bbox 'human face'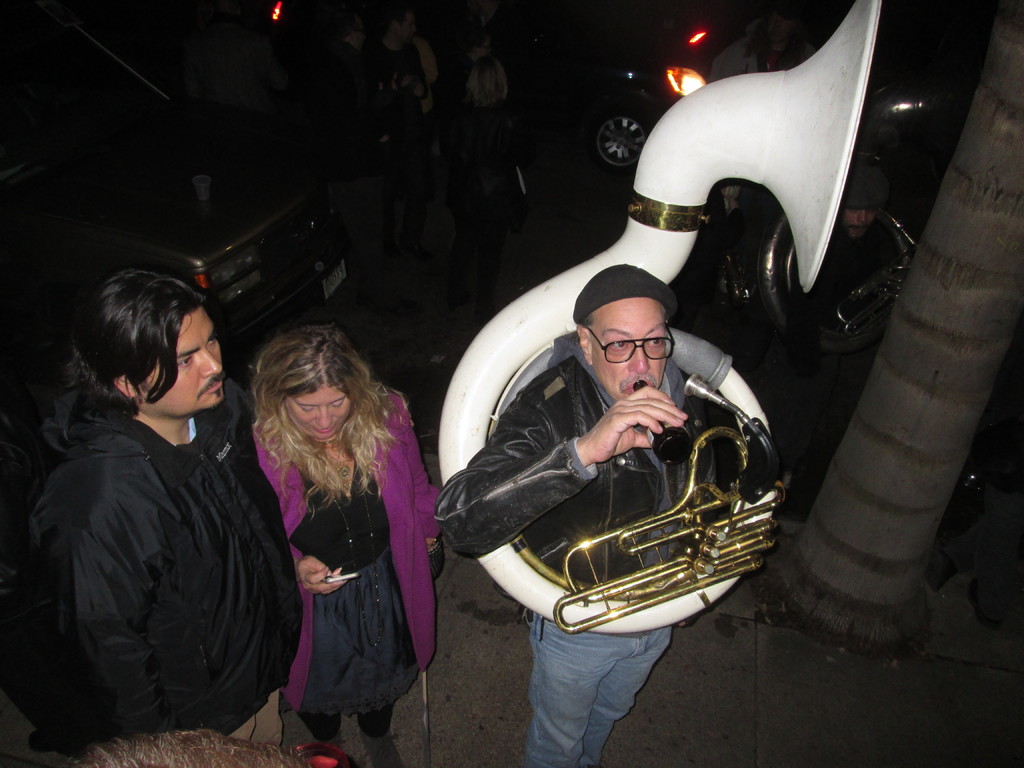
pyautogui.locateOnScreen(591, 301, 667, 399)
